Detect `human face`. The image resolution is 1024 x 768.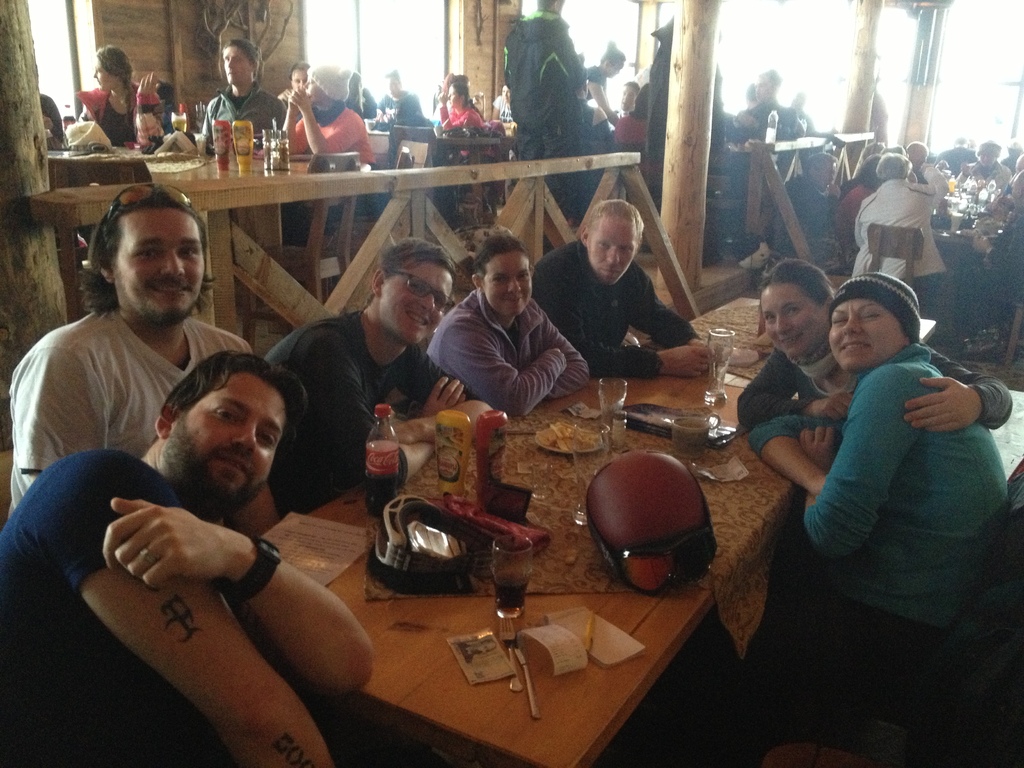
<bbox>219, 45, 250, 83</bbox>.
